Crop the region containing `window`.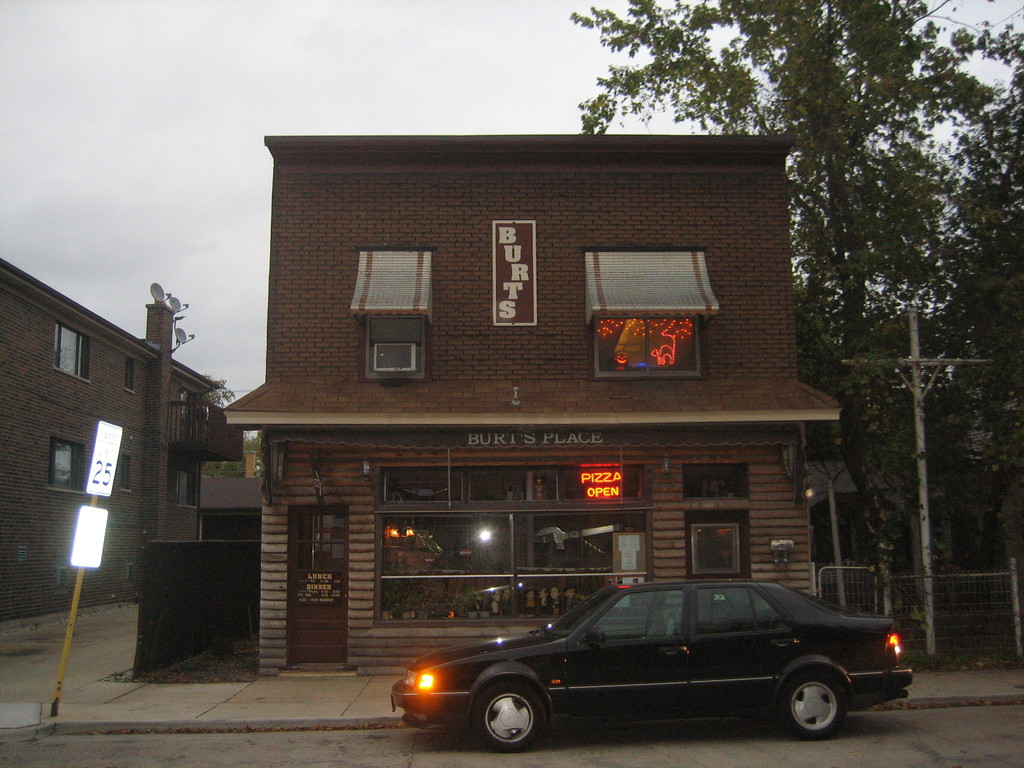
Crop region: (left=372, top=467, right=650, bottom=622).
